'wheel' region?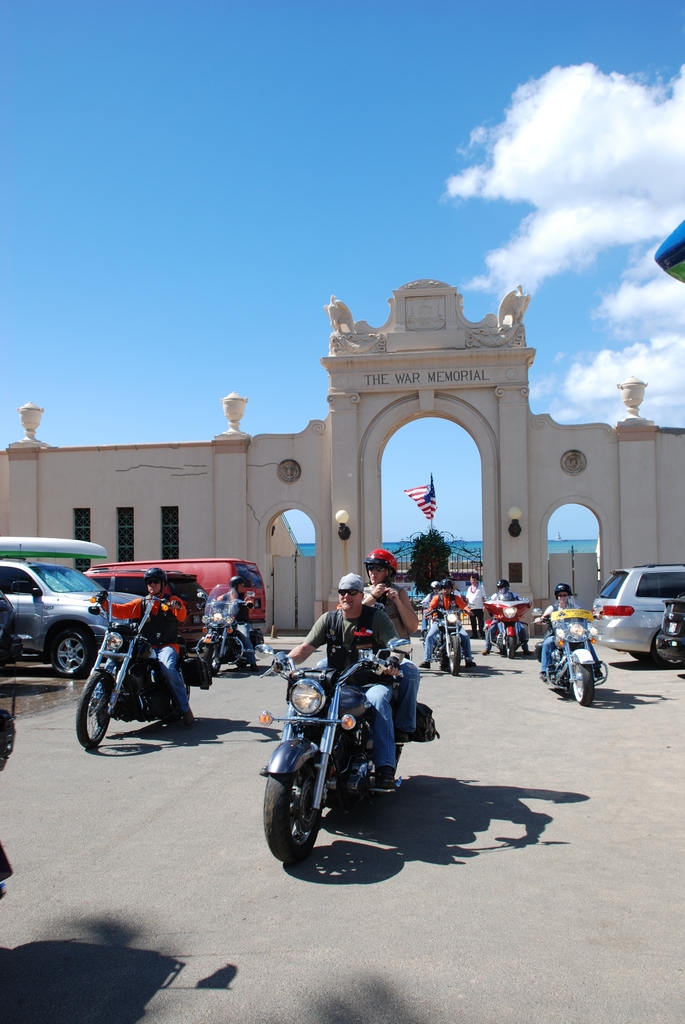
pyautogui.locateOnScreen(228, 637, 246, 664)
